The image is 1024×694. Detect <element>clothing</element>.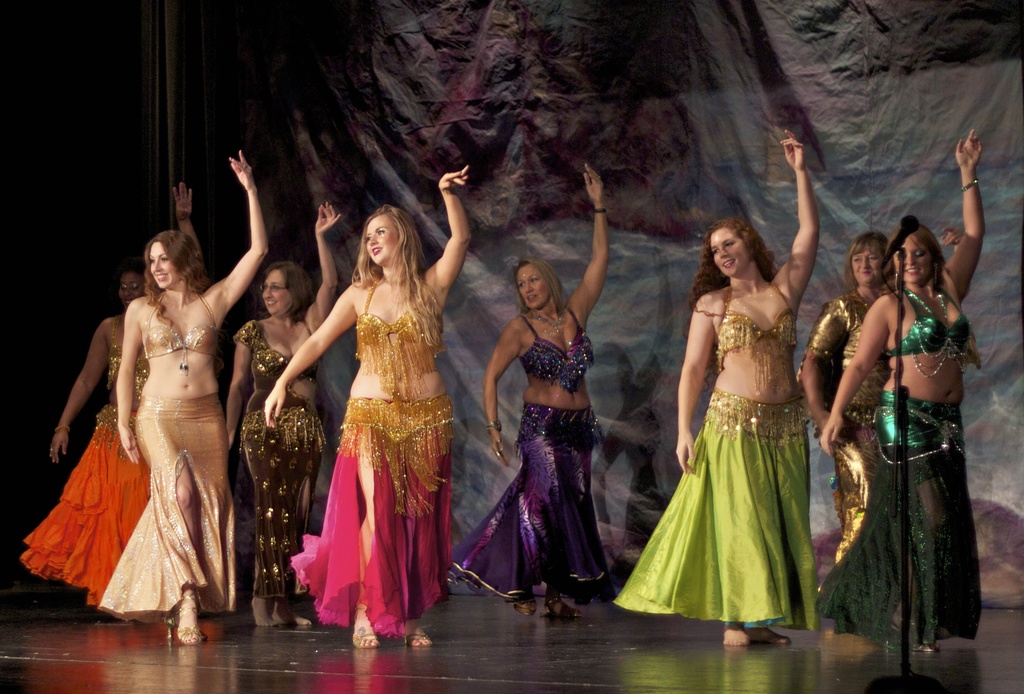
Detection: 614 388 821 632.
